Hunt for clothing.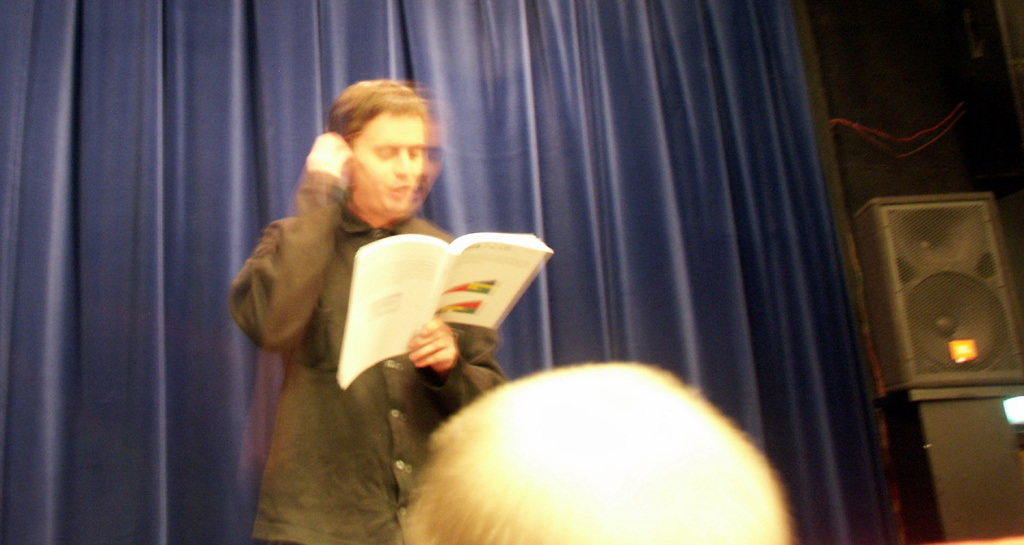
Hunted down at region(230, 163, 516, 544).
